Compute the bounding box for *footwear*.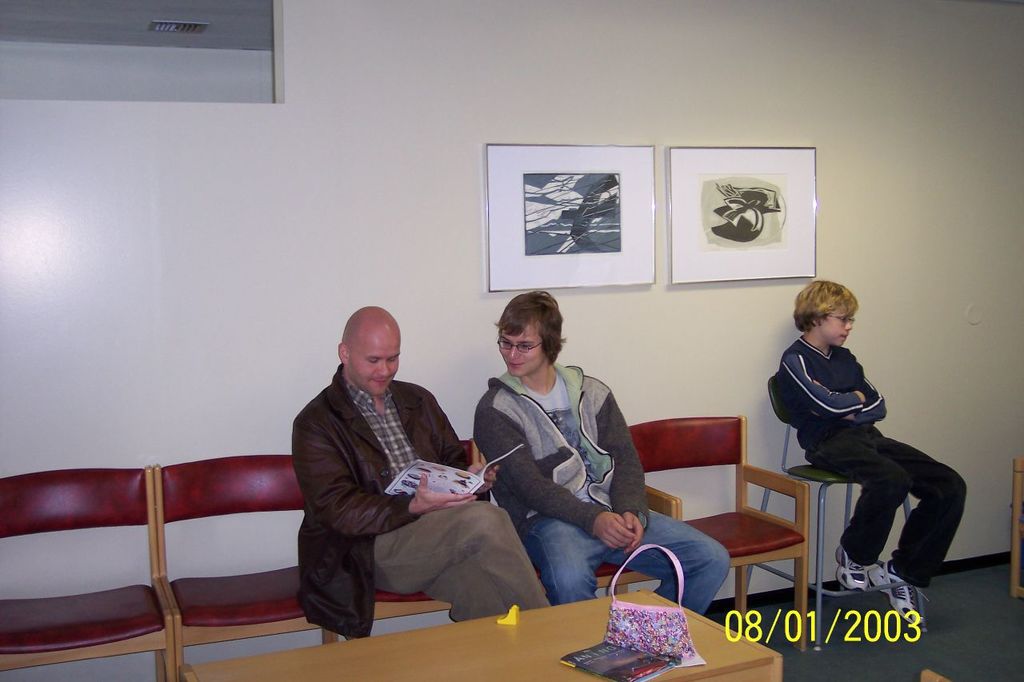
(866,556,930,639).
